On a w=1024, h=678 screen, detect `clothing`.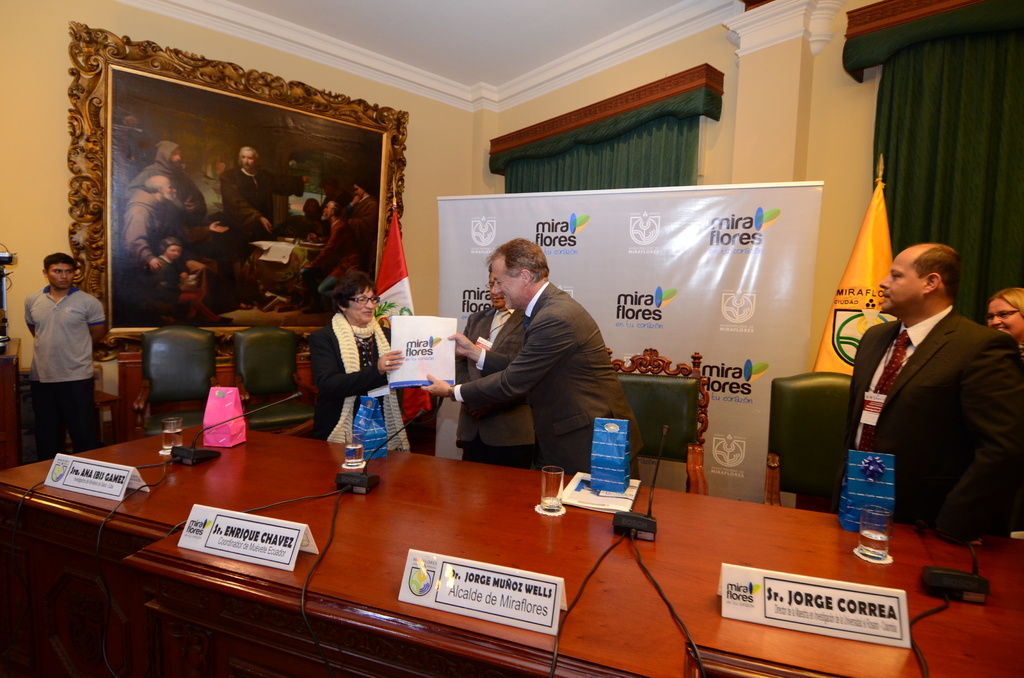
BBox(843, 302, 1022, 546).
